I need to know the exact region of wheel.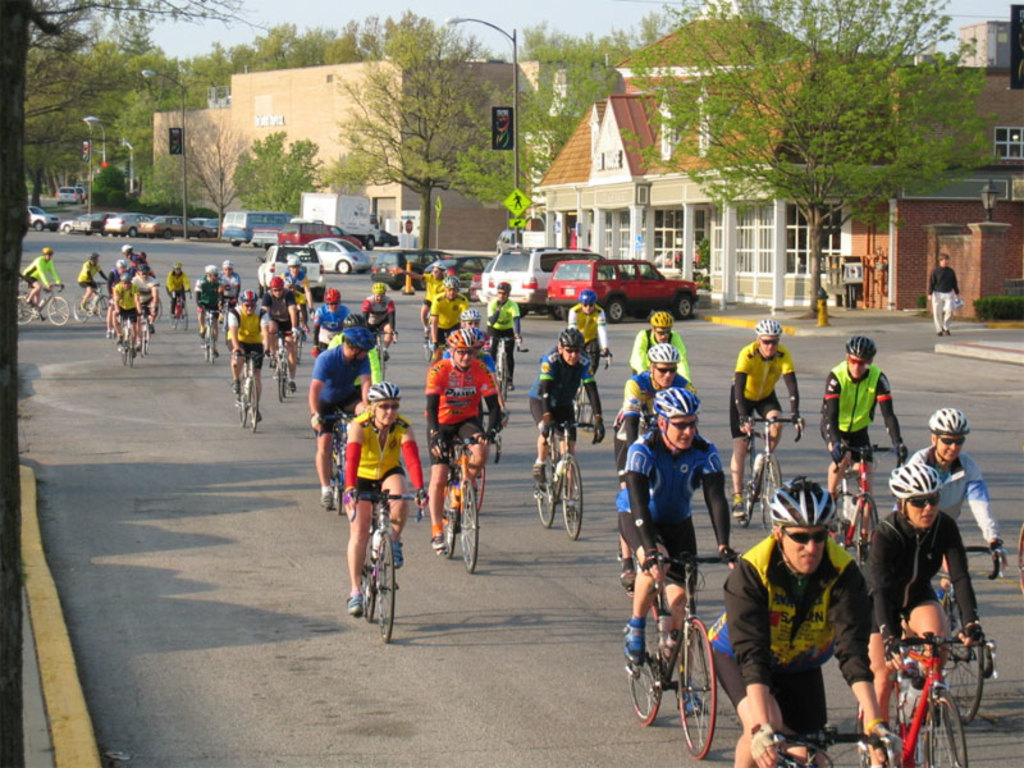
Region: (x1=233, y1=381, x2=250, y2=428).
